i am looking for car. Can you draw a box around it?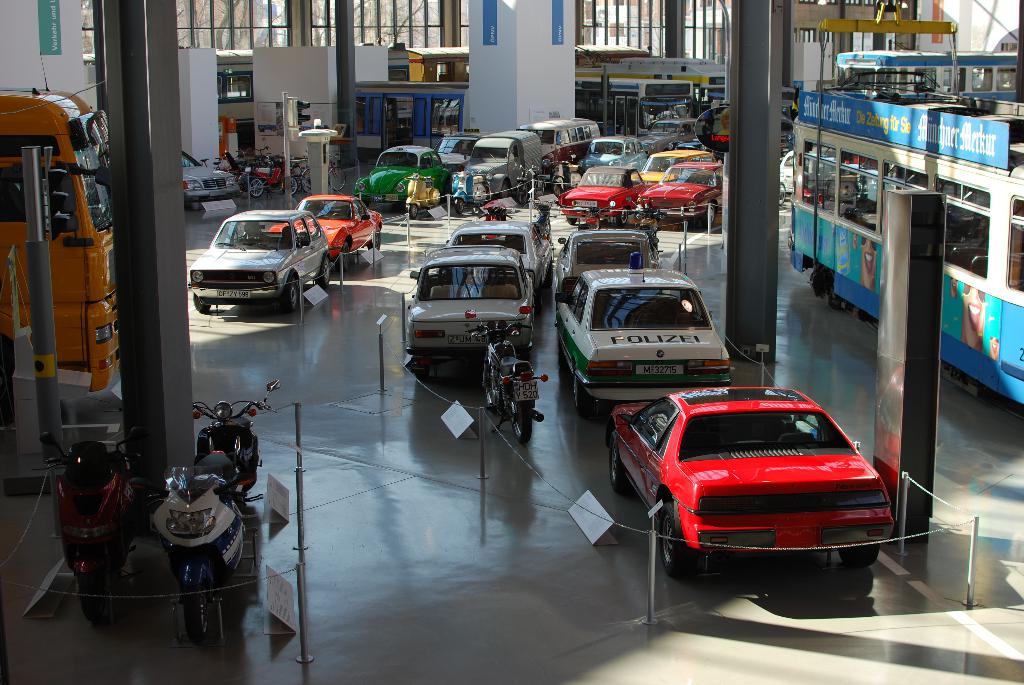
Sure, the bounding box is bbox(184, 152, 243, 203).
